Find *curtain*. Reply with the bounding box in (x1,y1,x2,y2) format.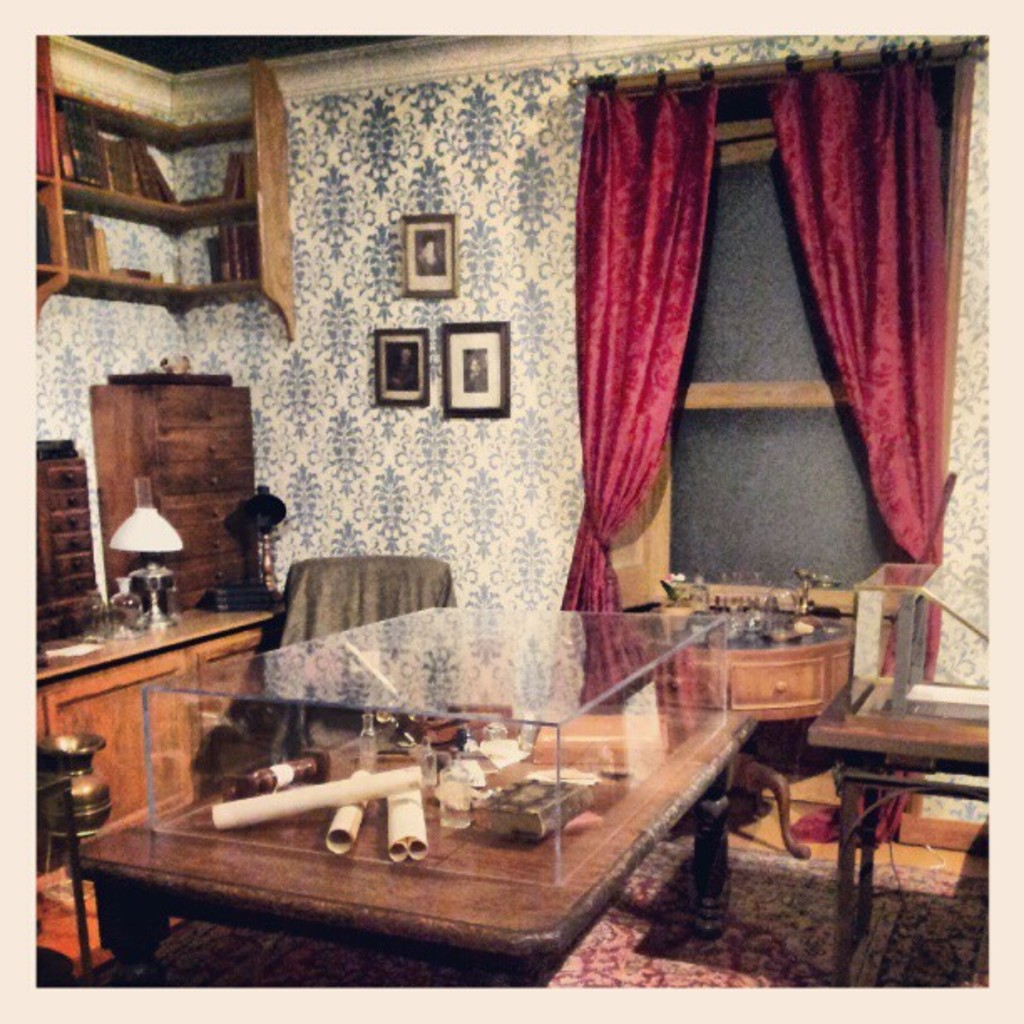
(542,38,970,688).
